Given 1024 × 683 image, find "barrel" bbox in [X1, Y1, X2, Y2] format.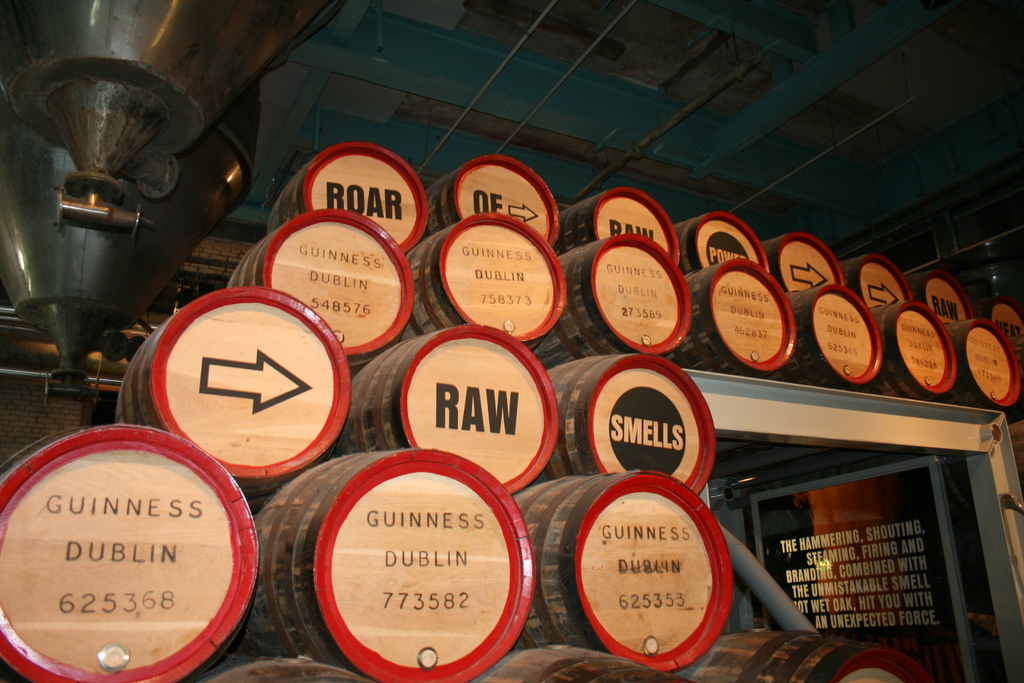
[547, 194, 674, 286].
